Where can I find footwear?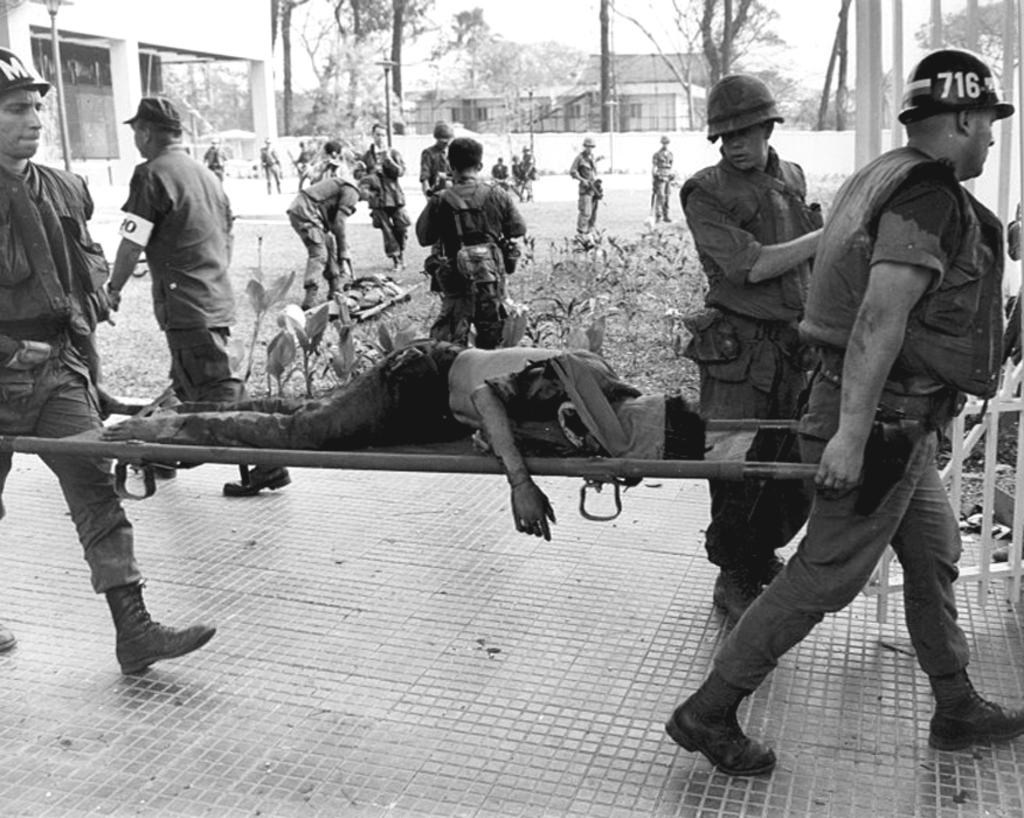
You can find it at rect(0, 619, 18, 658).
